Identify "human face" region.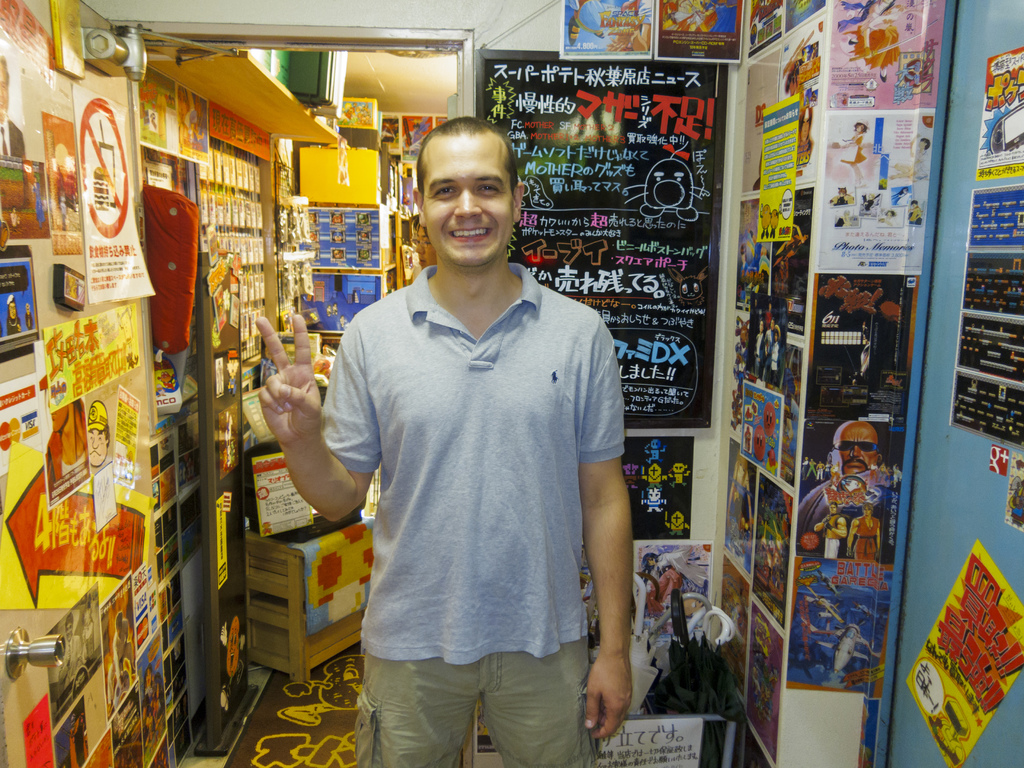
Region: bbox(426, 135, 513, 262).
